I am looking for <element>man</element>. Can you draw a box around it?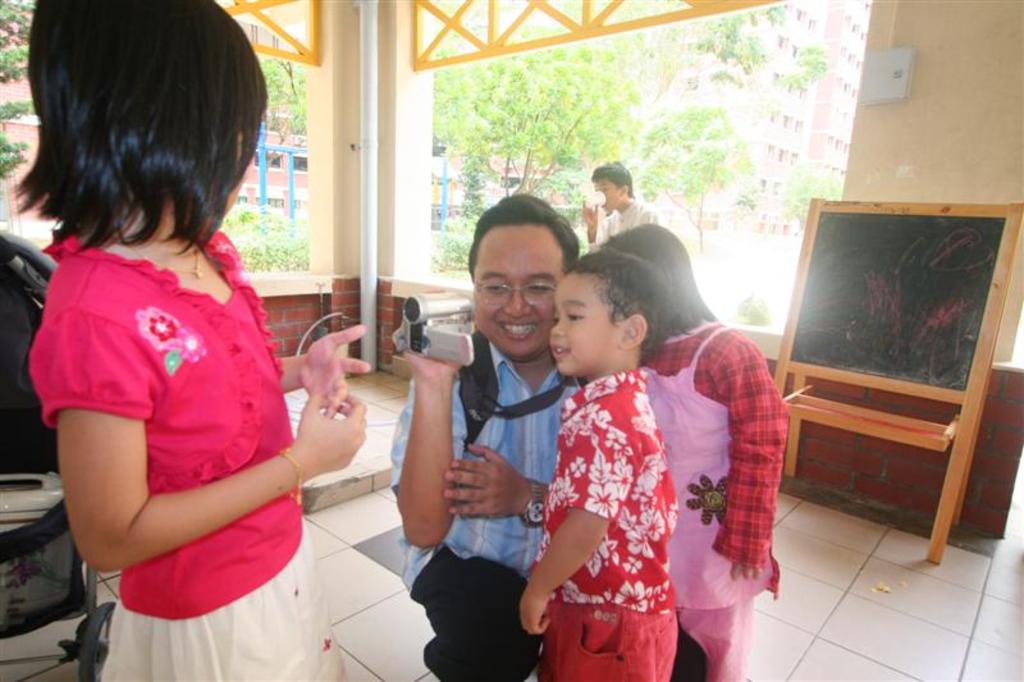
Sure, the bounding box is (399,216,614,672).
